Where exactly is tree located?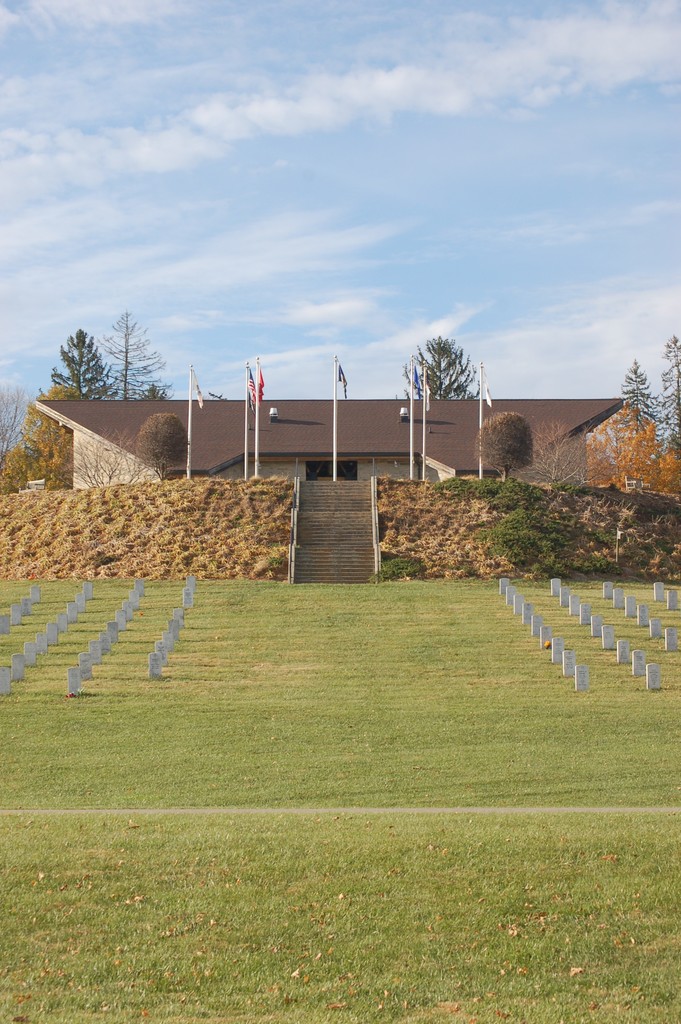
Its bounding box is box(646, 335, 680, 447).
